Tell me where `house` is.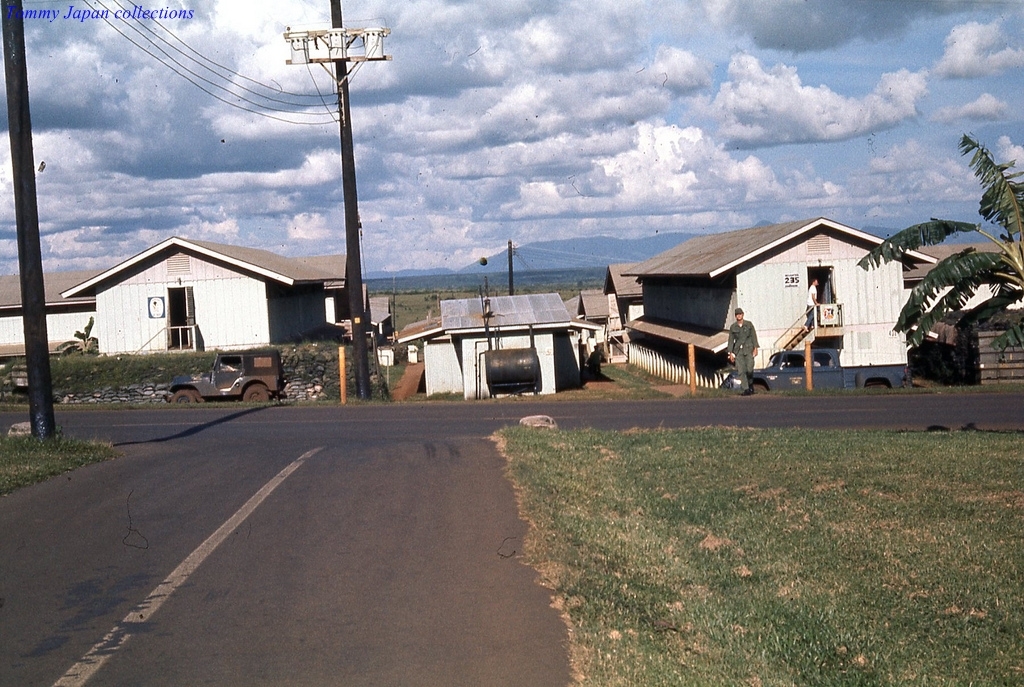
`house` is at left=55, top=229, right=360, bottom=348.
